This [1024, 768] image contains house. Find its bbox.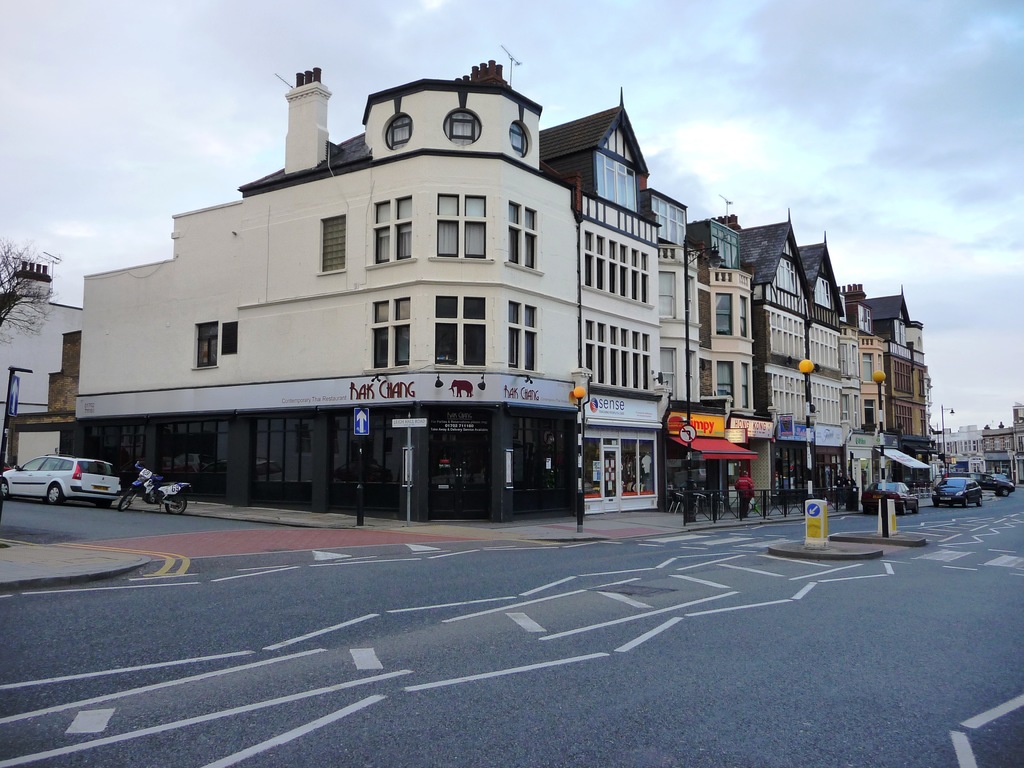
934/397/1023/502.
